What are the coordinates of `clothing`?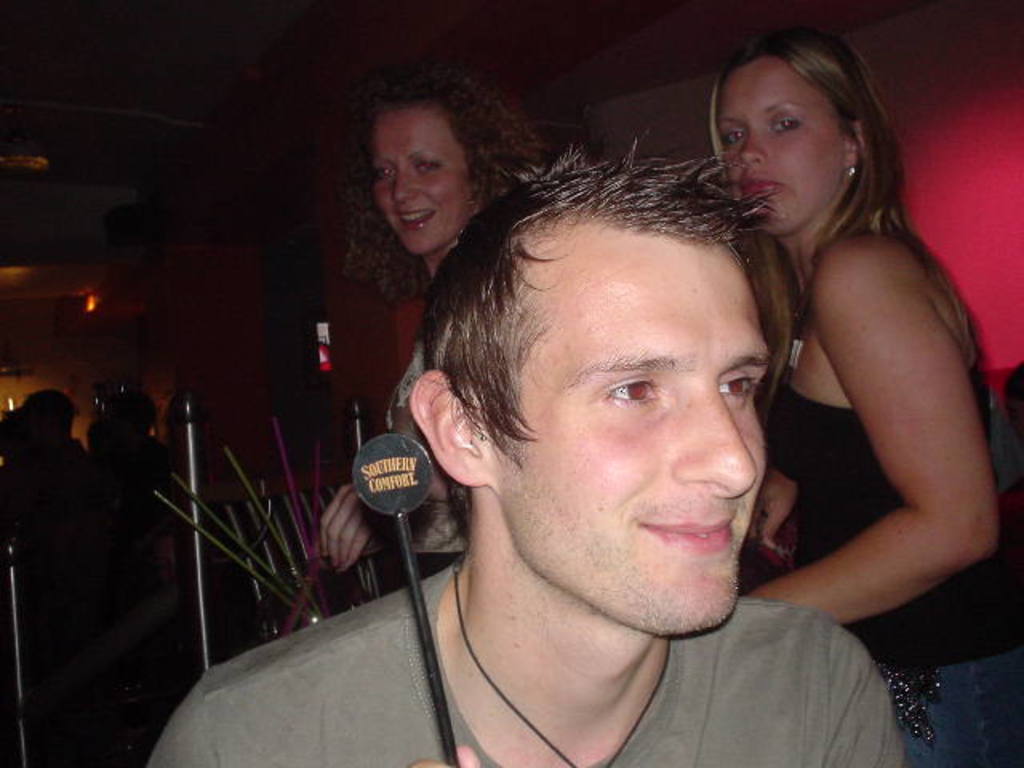
bbox=(149, 557, 901, 766).
